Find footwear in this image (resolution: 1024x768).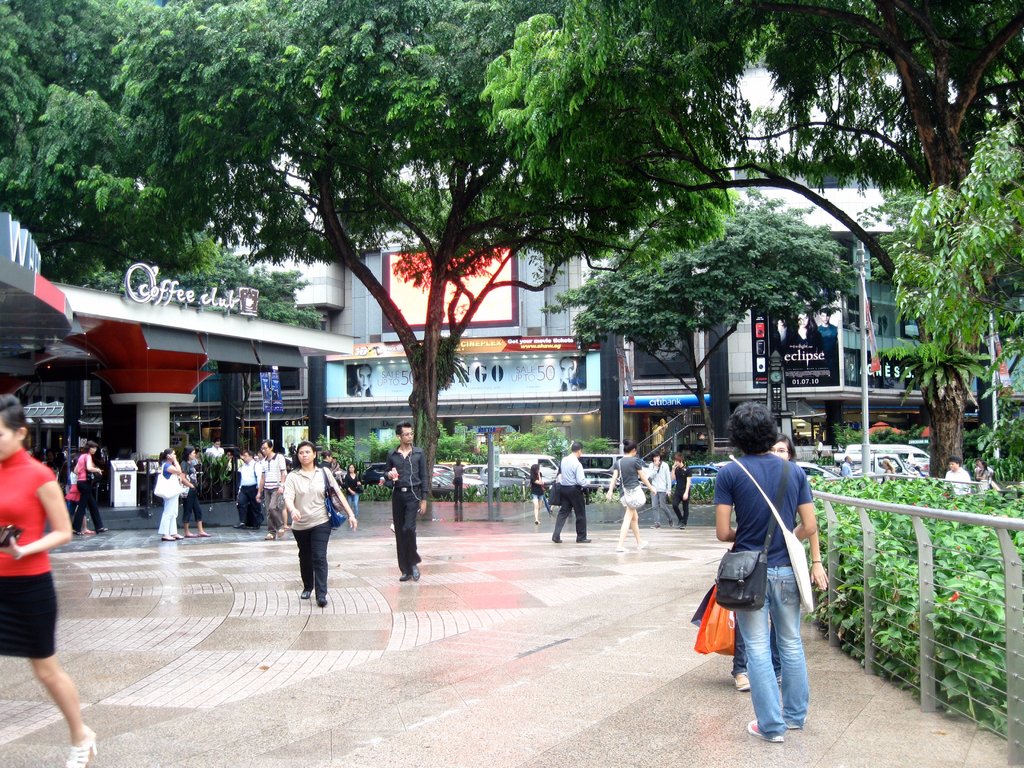
[left=553, top=537, right=562, bottom=543].
